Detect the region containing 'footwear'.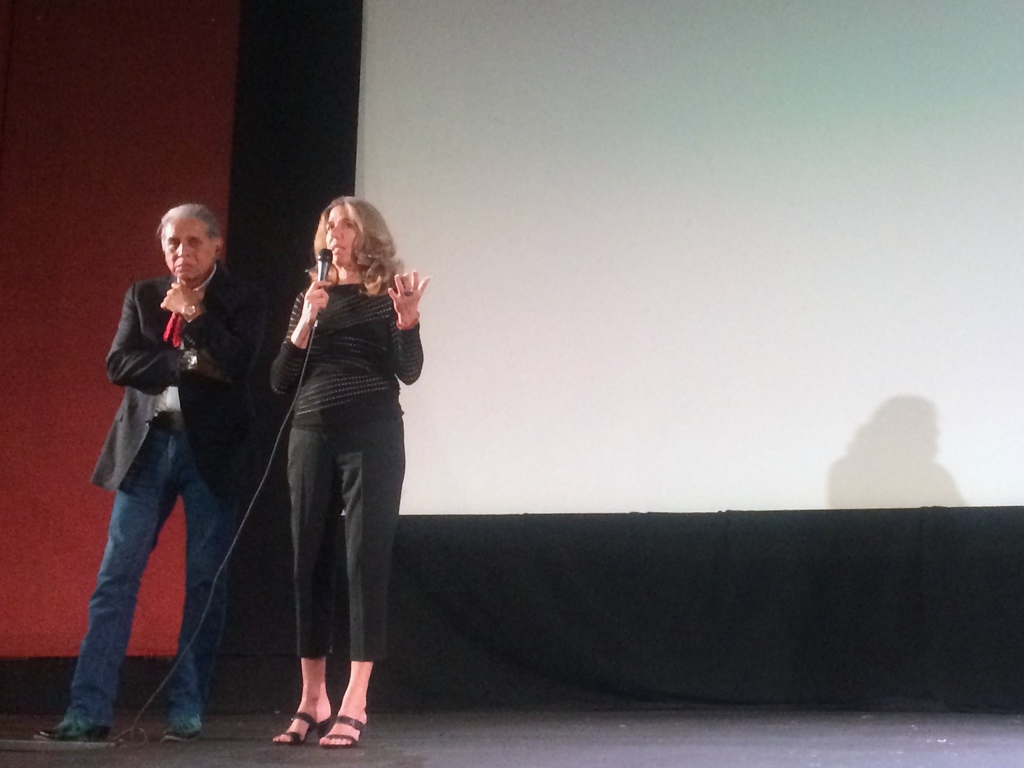
(31, 724, 110, 740).
